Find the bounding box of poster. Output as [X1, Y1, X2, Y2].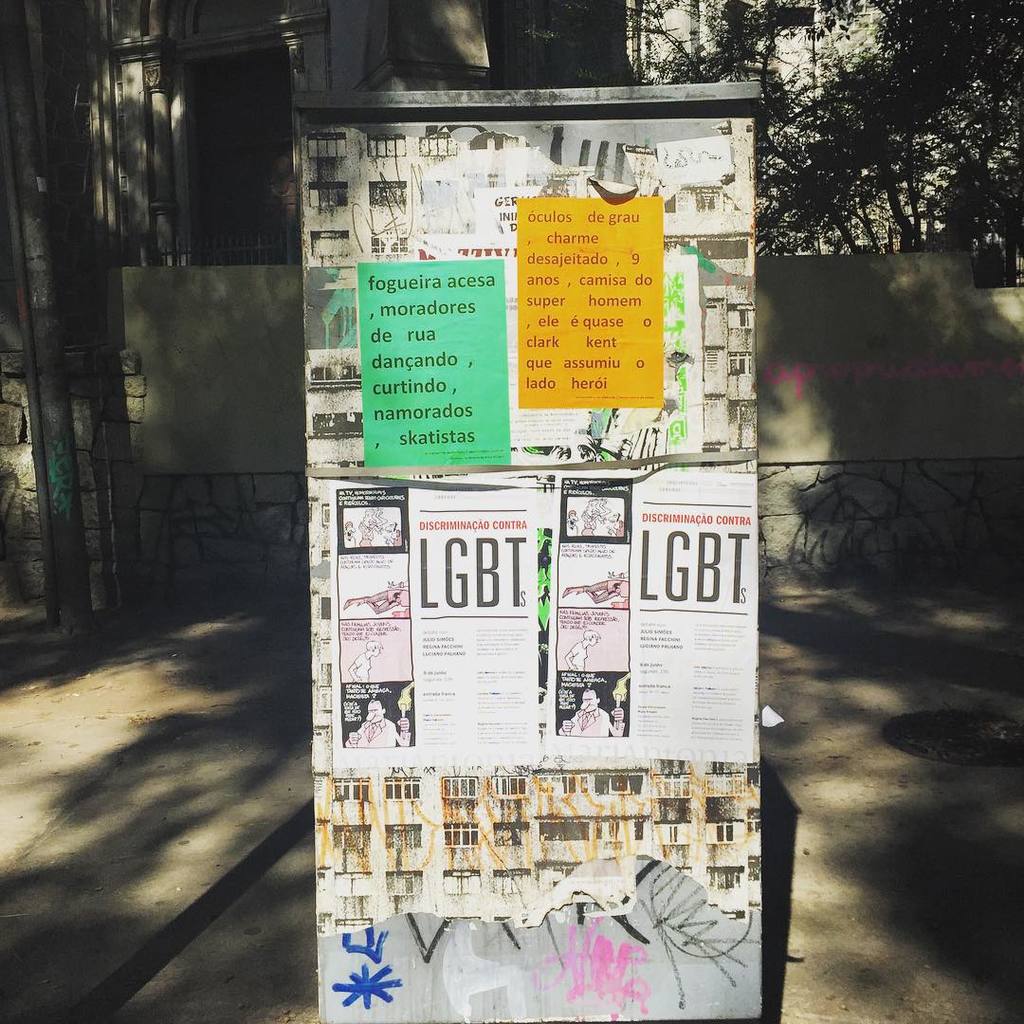
[356, 263, 513, 471].
